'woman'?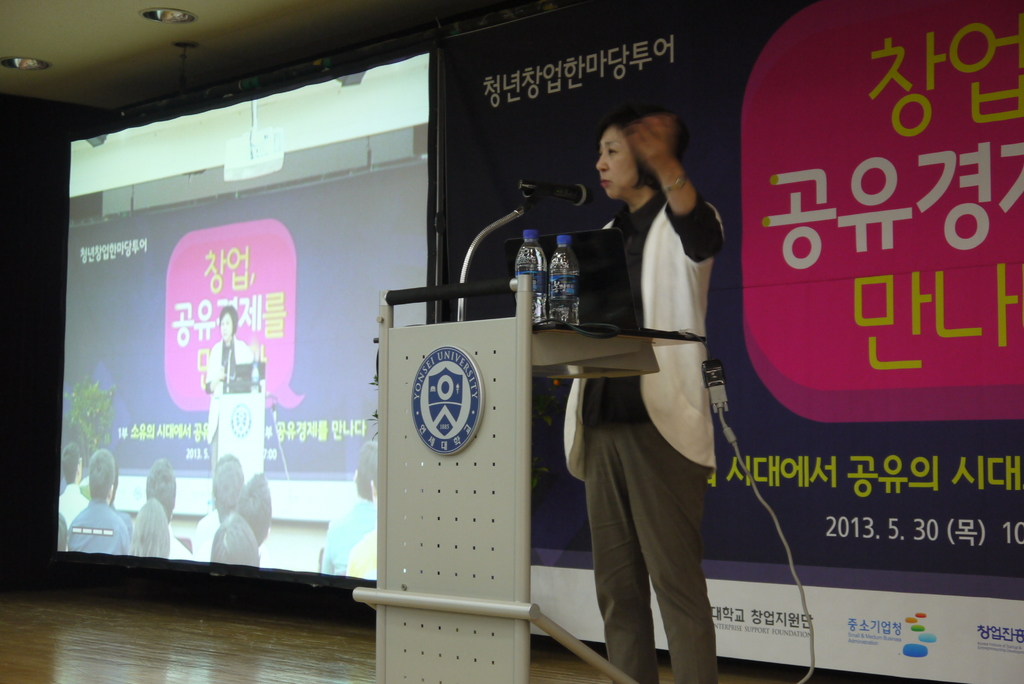
bbox=[570, 102, 724, 683]
